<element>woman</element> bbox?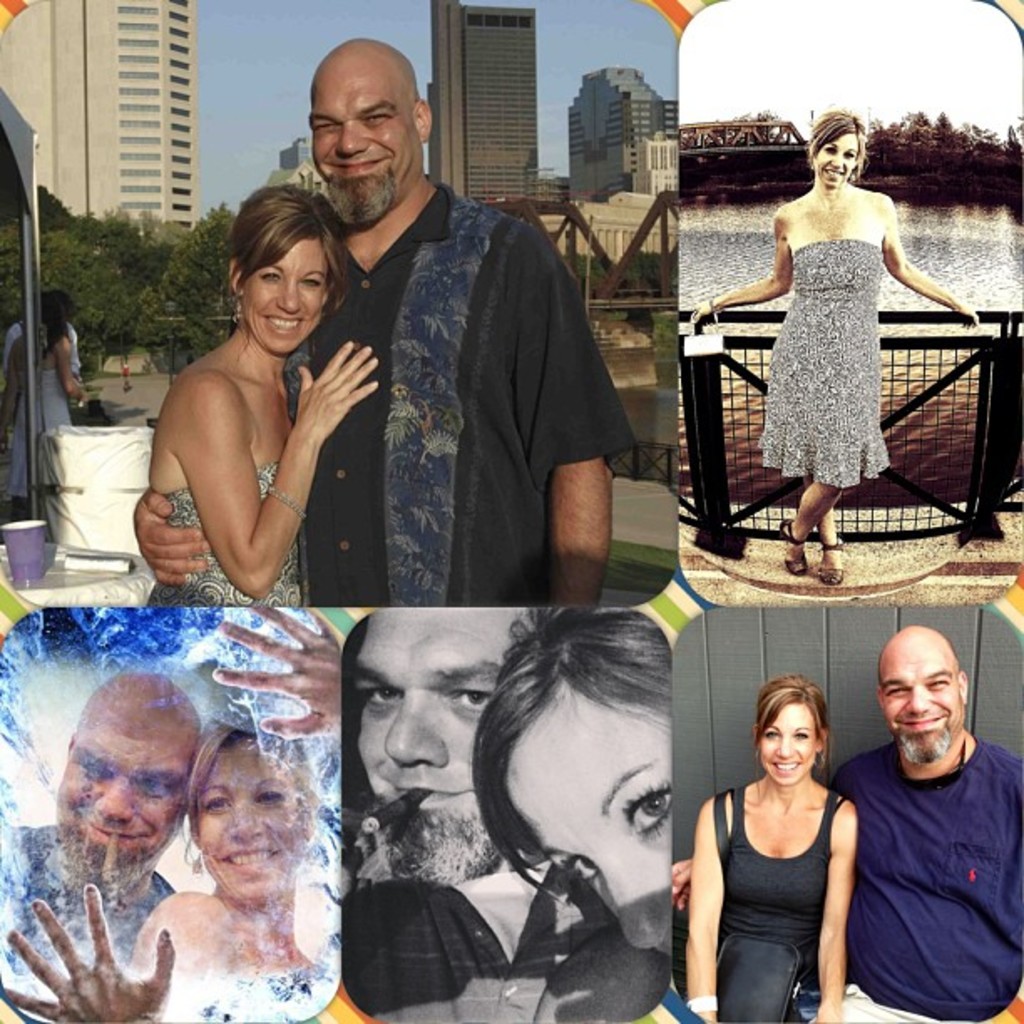
Rect(0, 602, 348, 1021)
